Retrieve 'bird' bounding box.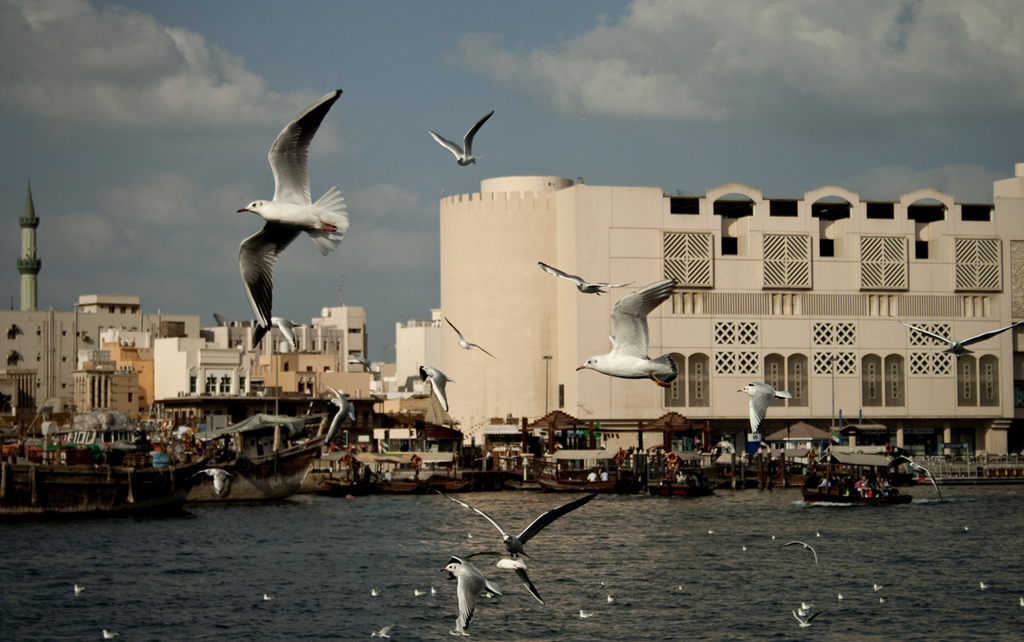
Bounding box: [left=794, top=608, right=804, bottom=621].
